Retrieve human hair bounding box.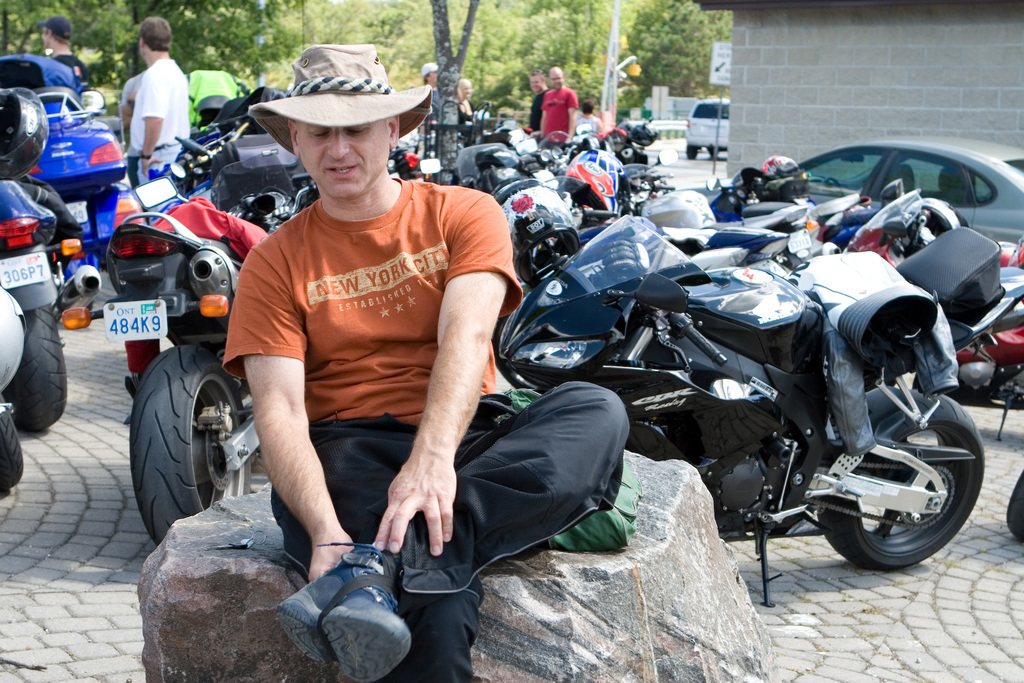
Bounding box: region(41, 15, 75, 43).
